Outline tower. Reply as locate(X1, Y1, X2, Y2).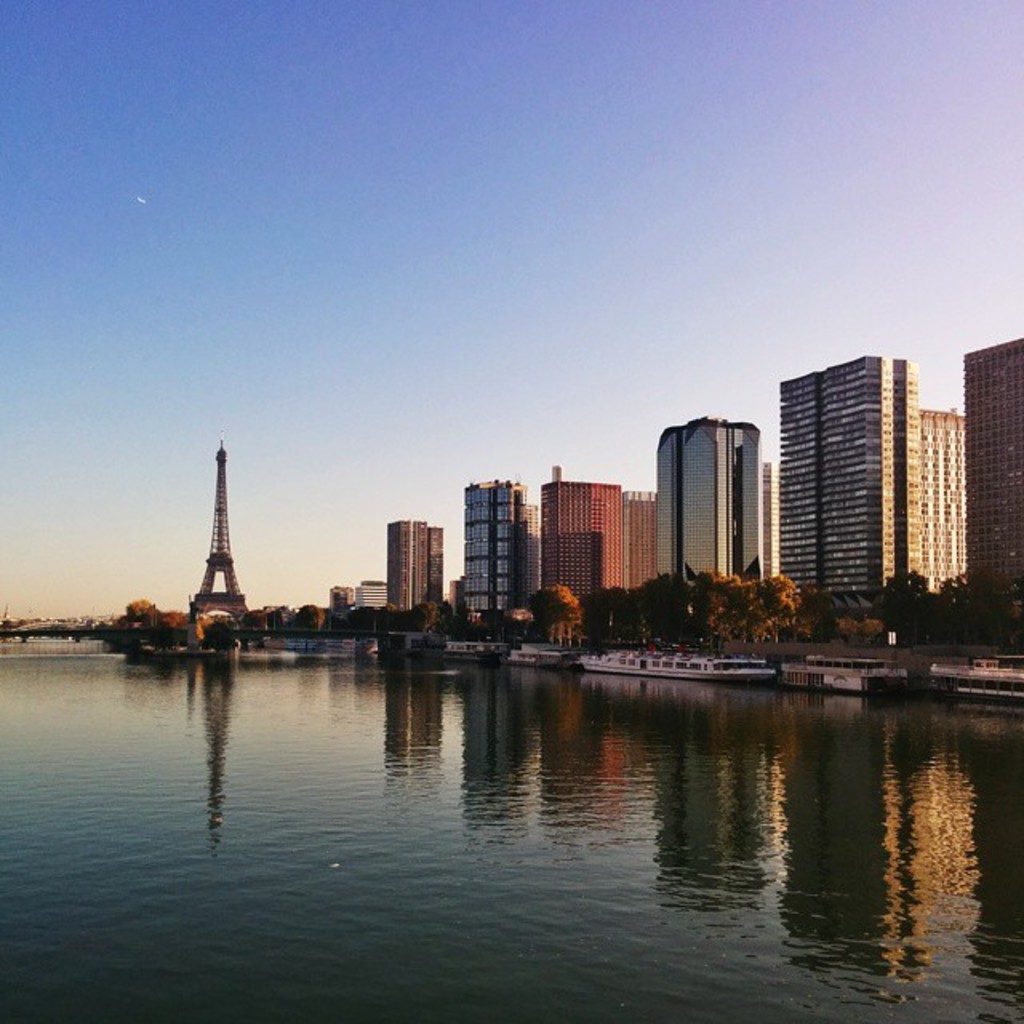
locate(627, 490, 658, 590).
